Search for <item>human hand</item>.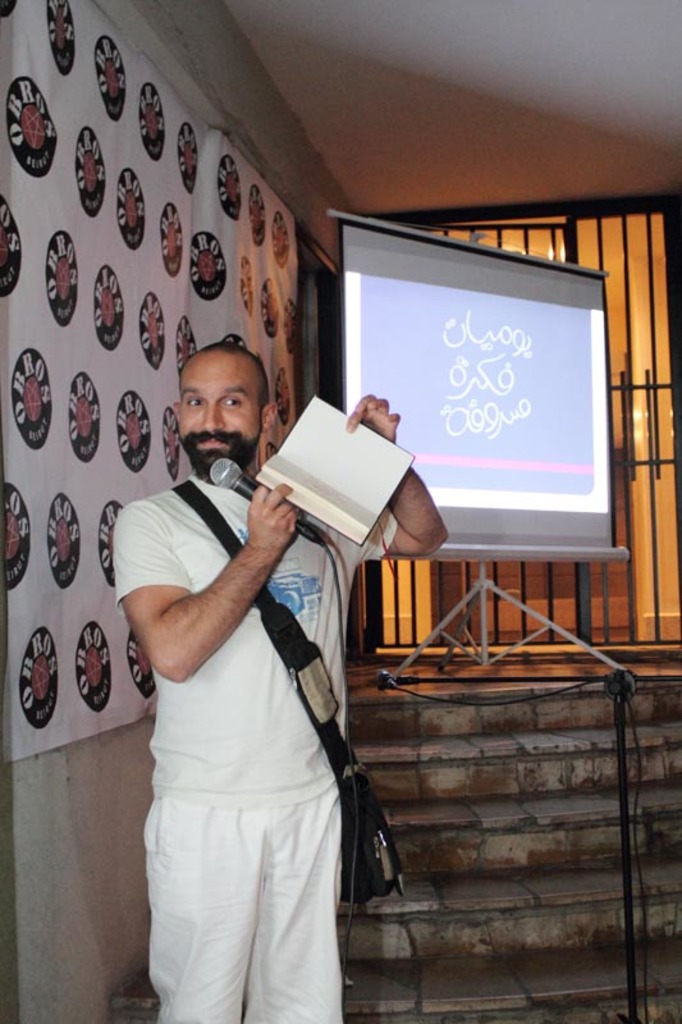
Found at [left=343, top=390, right=404, bottom=448].
